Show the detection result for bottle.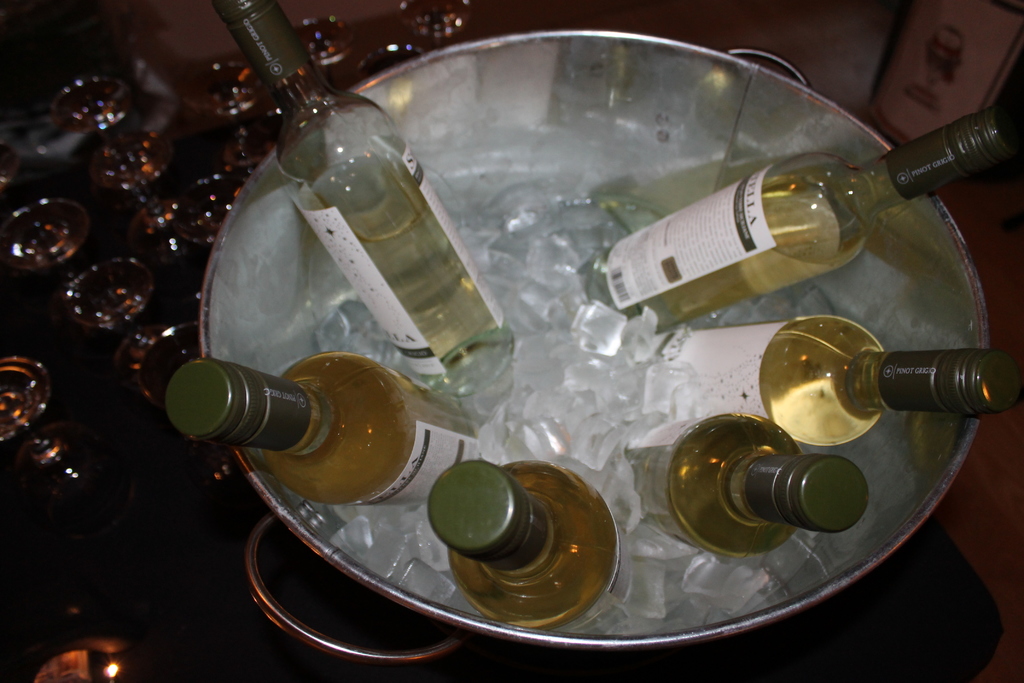
<region>644, 299, 1018, 459</region>.
